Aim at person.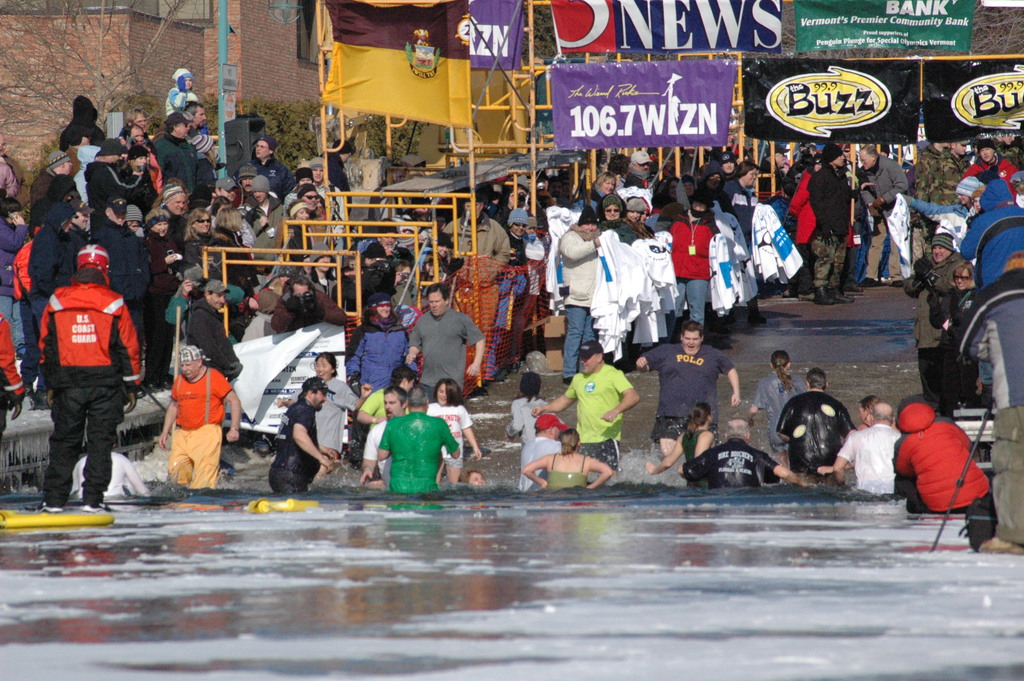
Aimed at bbox=(250, 263, 298, 318).
